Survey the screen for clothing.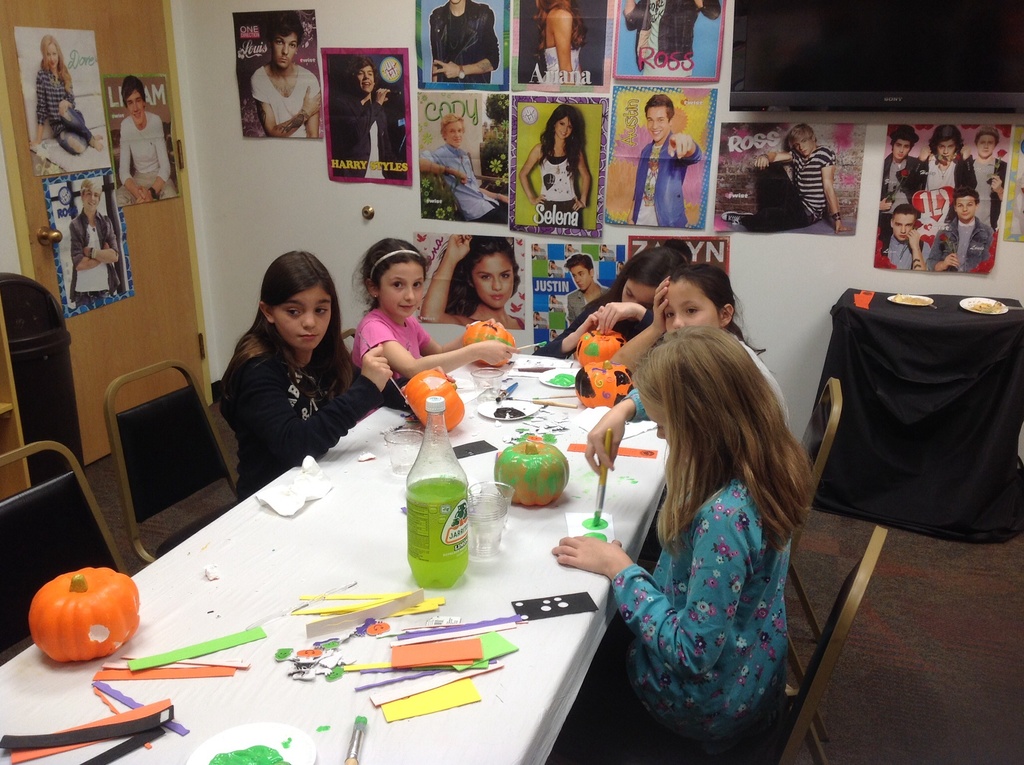
Survey found: detection(67, 208, 122, 307).
